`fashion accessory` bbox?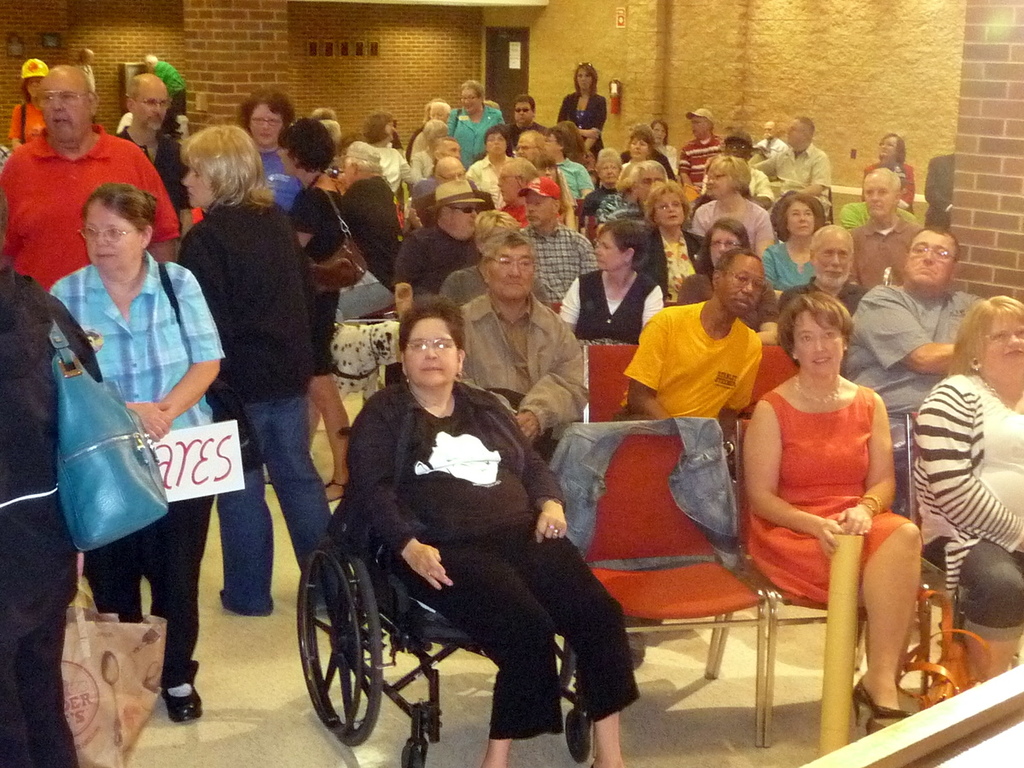
bbox=(325, 480, 346, 502)
